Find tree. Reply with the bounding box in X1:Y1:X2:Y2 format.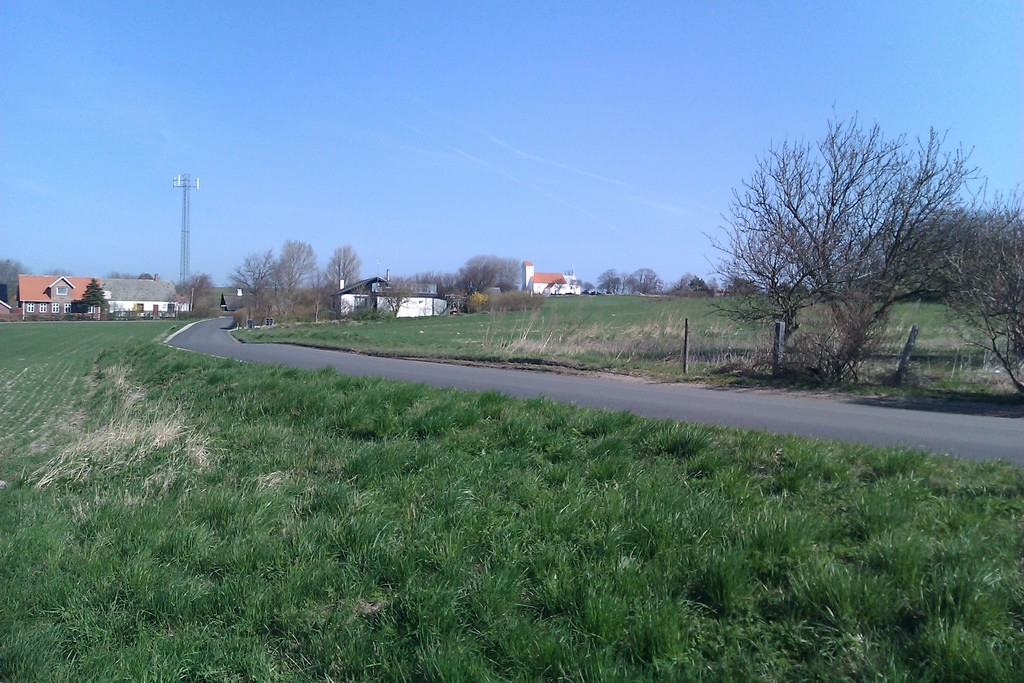
319:241:364:321.
